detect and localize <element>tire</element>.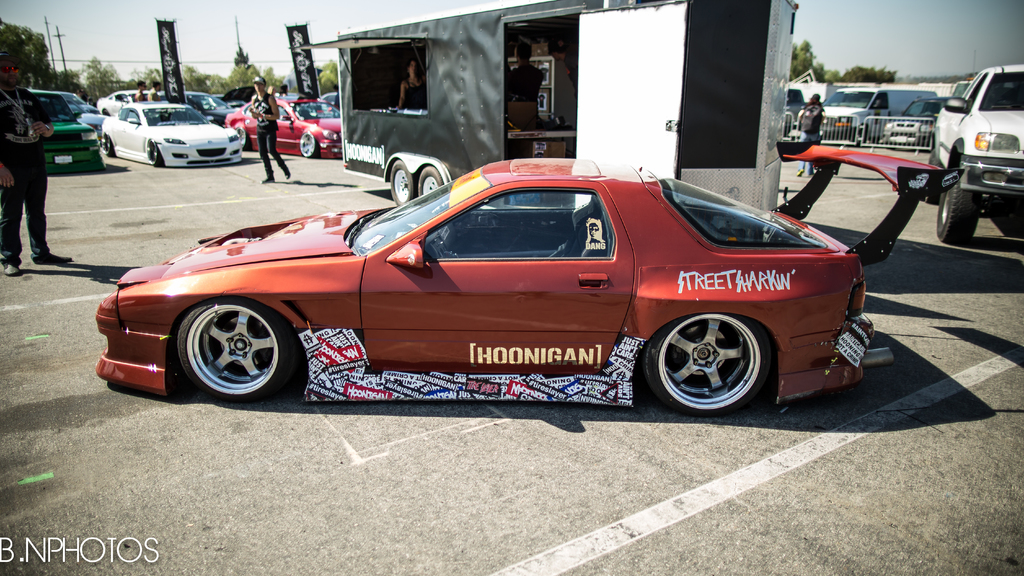
Localized at [641, 298, 777, 411].
